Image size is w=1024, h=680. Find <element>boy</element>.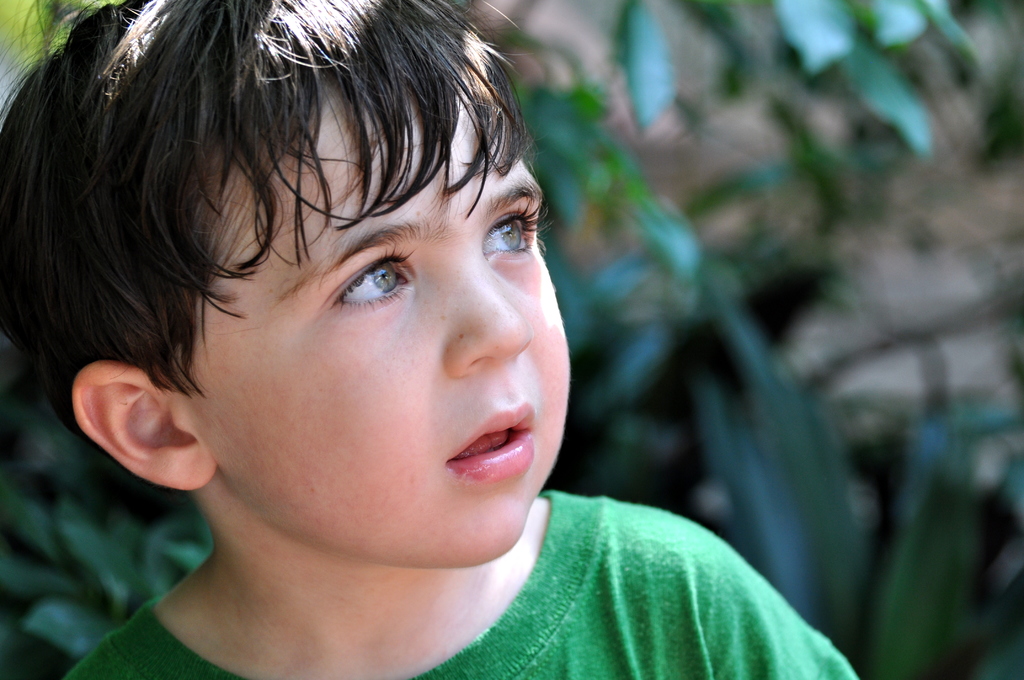
x1=12, y1=5, x2=731, y2=676.
